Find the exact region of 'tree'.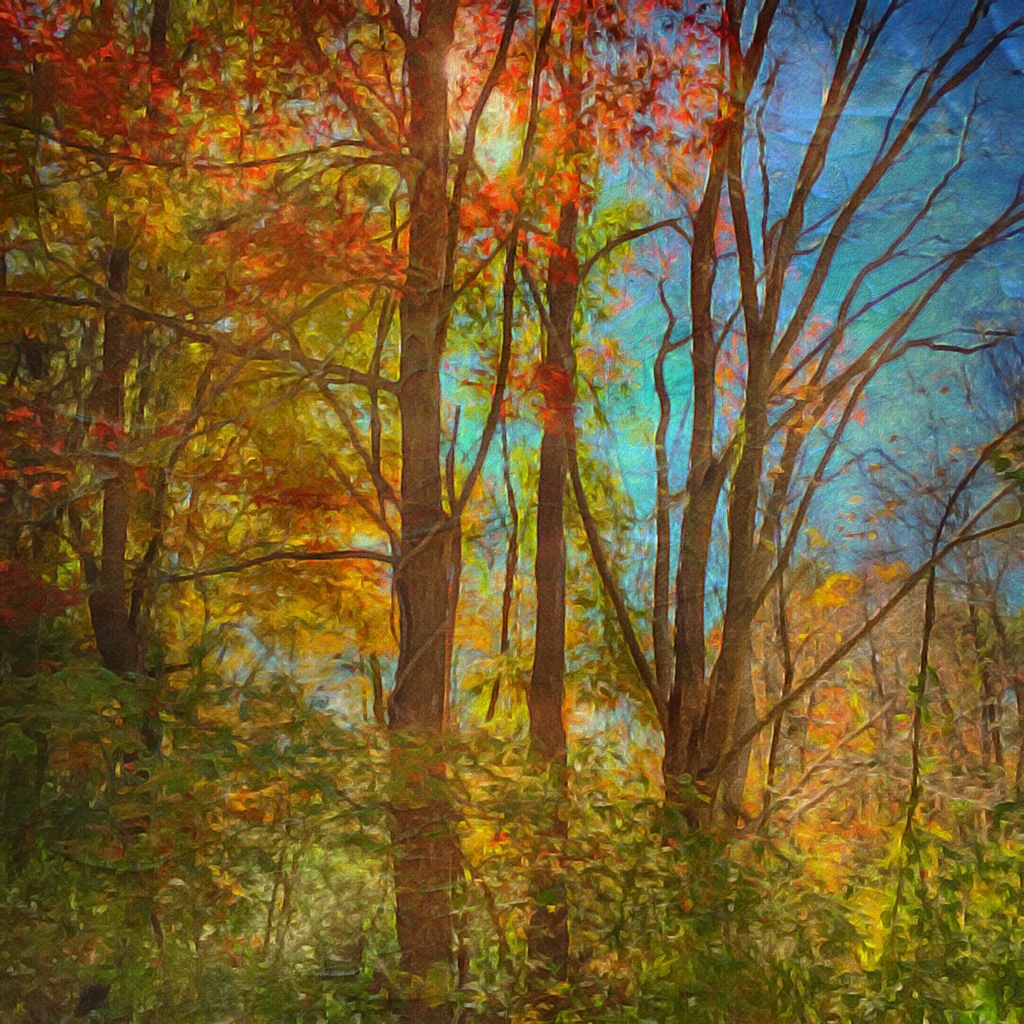
Exact region: (0, 1, 762, 1023).
